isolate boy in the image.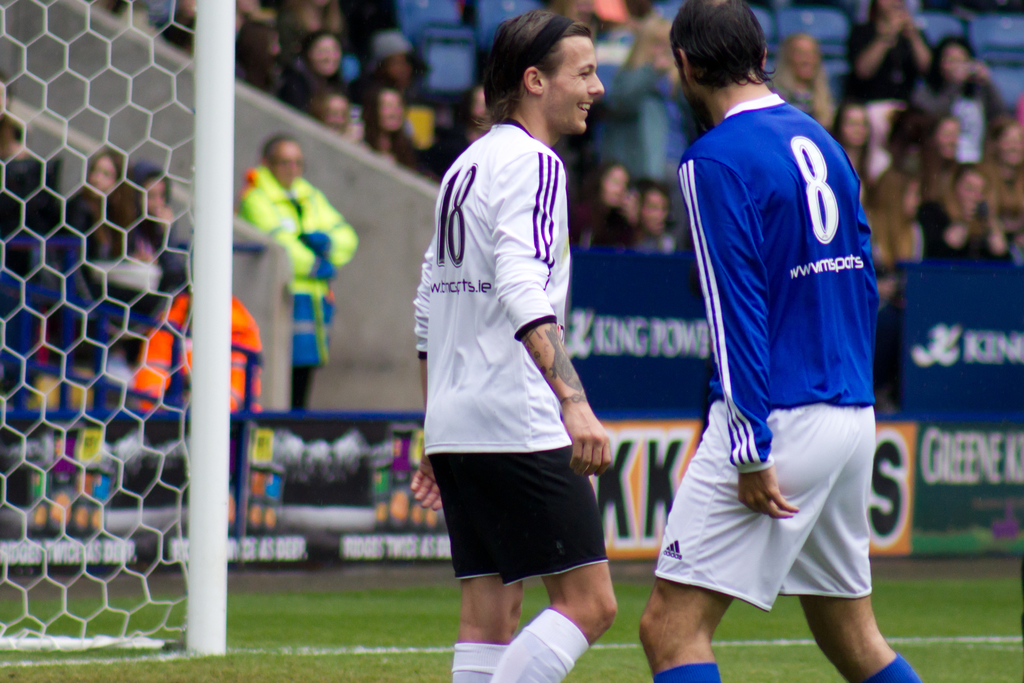
Isolated region: [left=606, top=0, right=913, bottom=664].
